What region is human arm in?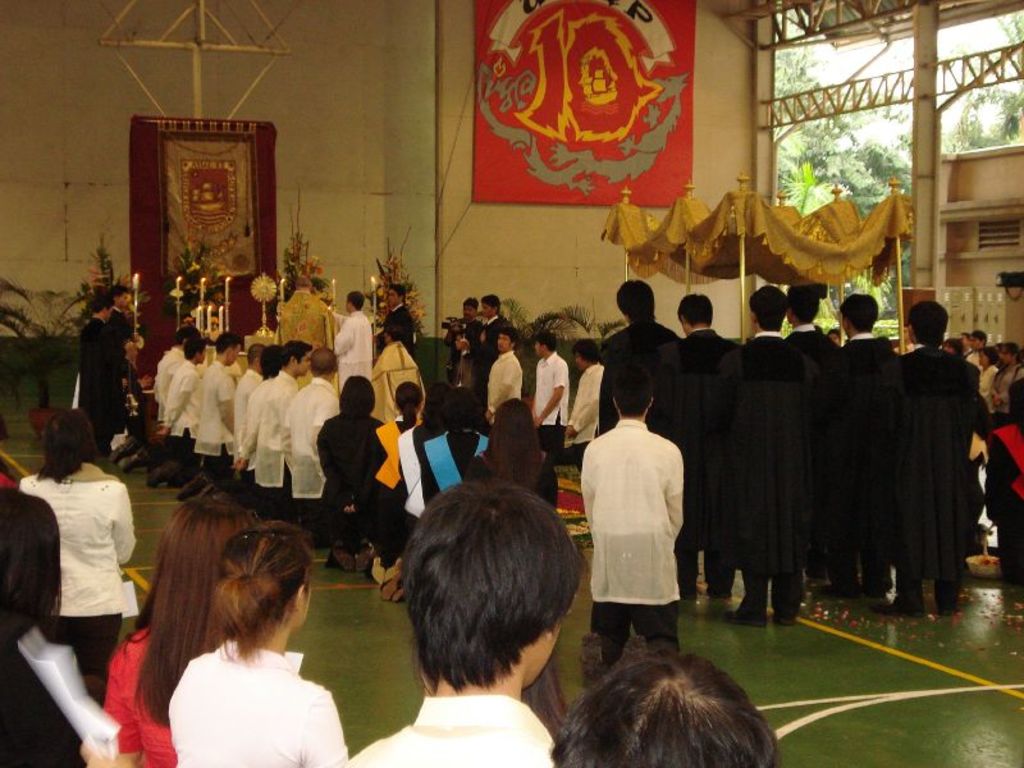
bbox(582, 444, 598, 536).
